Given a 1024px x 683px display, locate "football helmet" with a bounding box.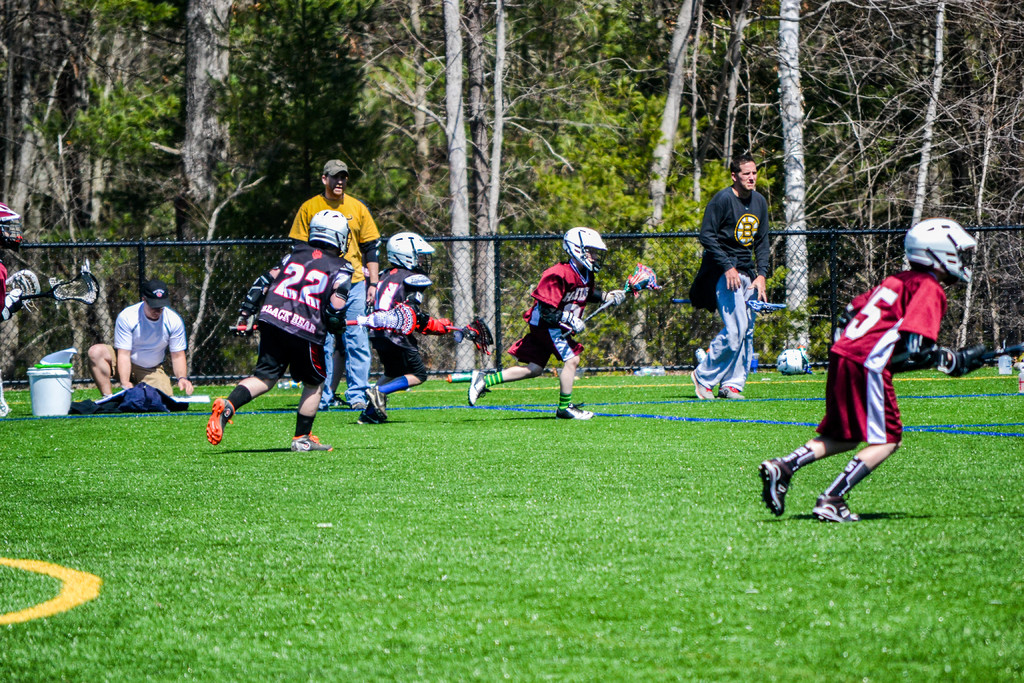
Located: (x1=386, y1=232, x2=435, y2=277).
